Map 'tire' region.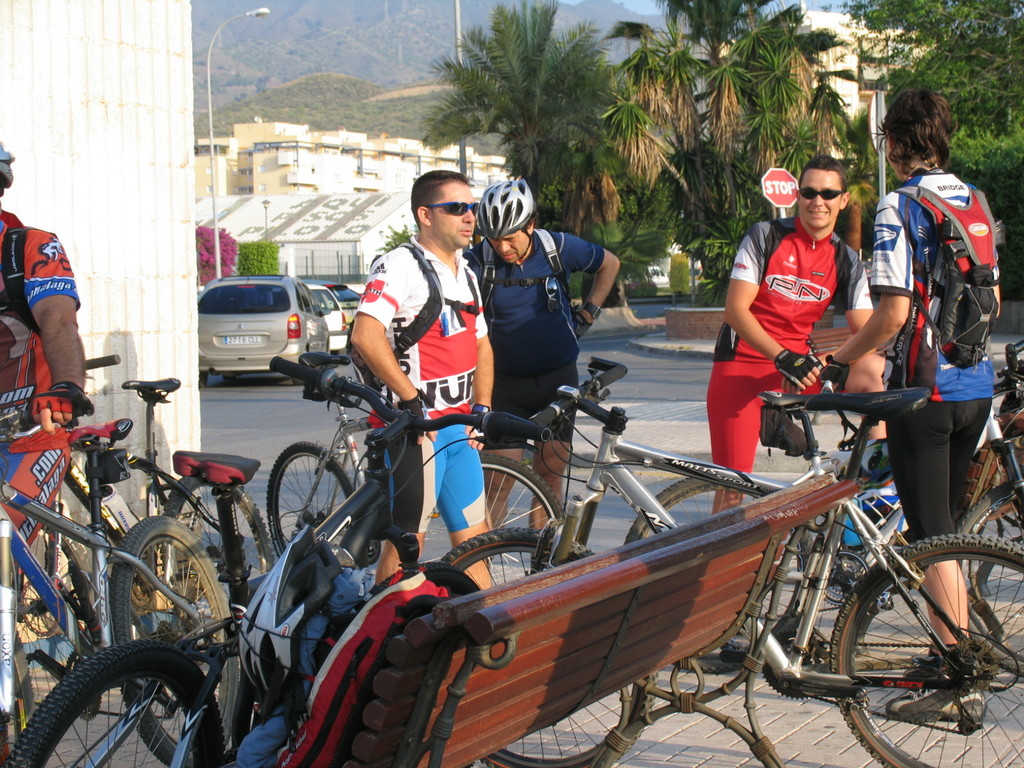
Mapped to 266 439 358 559.
